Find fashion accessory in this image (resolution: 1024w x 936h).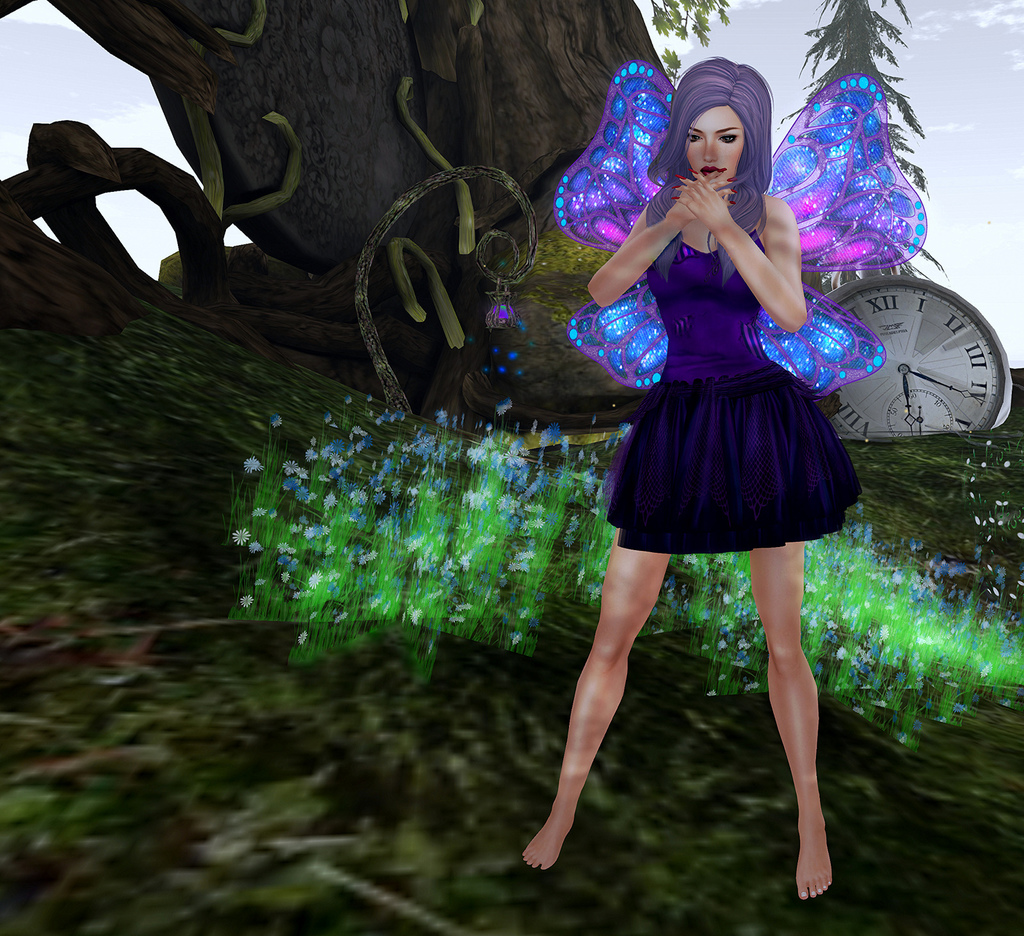
[left=719, top=166, right=726, bottom=172].
